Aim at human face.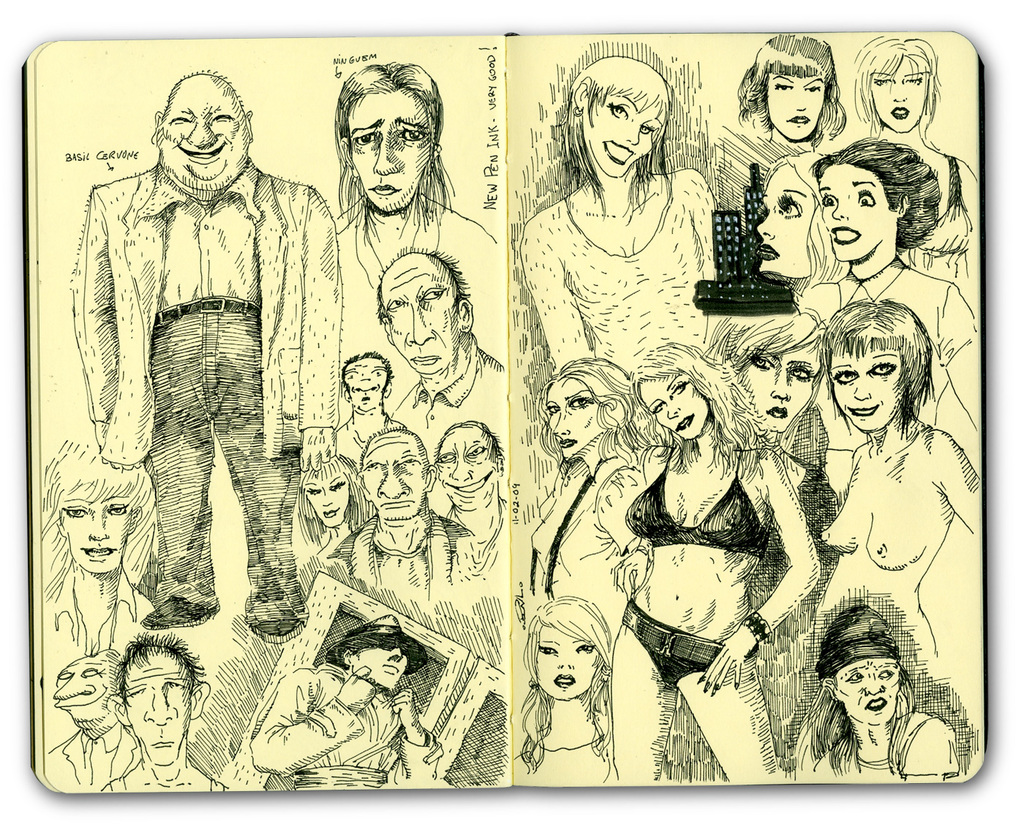
Aimed at rect(63, 480, 130, 571).
